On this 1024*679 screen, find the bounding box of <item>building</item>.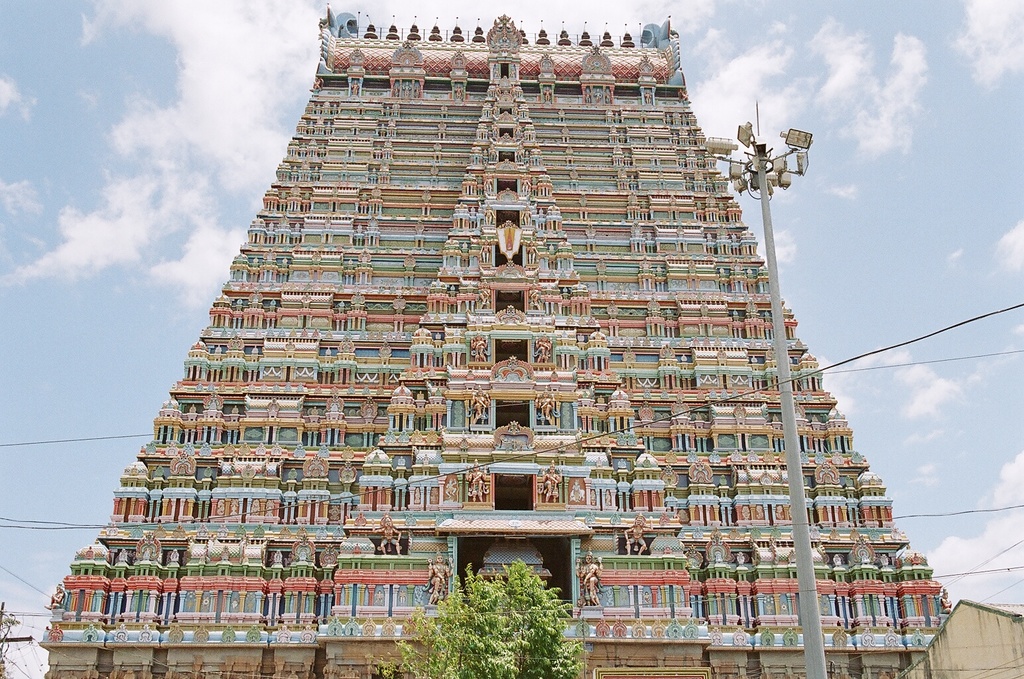
Bounding box: BBox(36, 0, 955, 678).
